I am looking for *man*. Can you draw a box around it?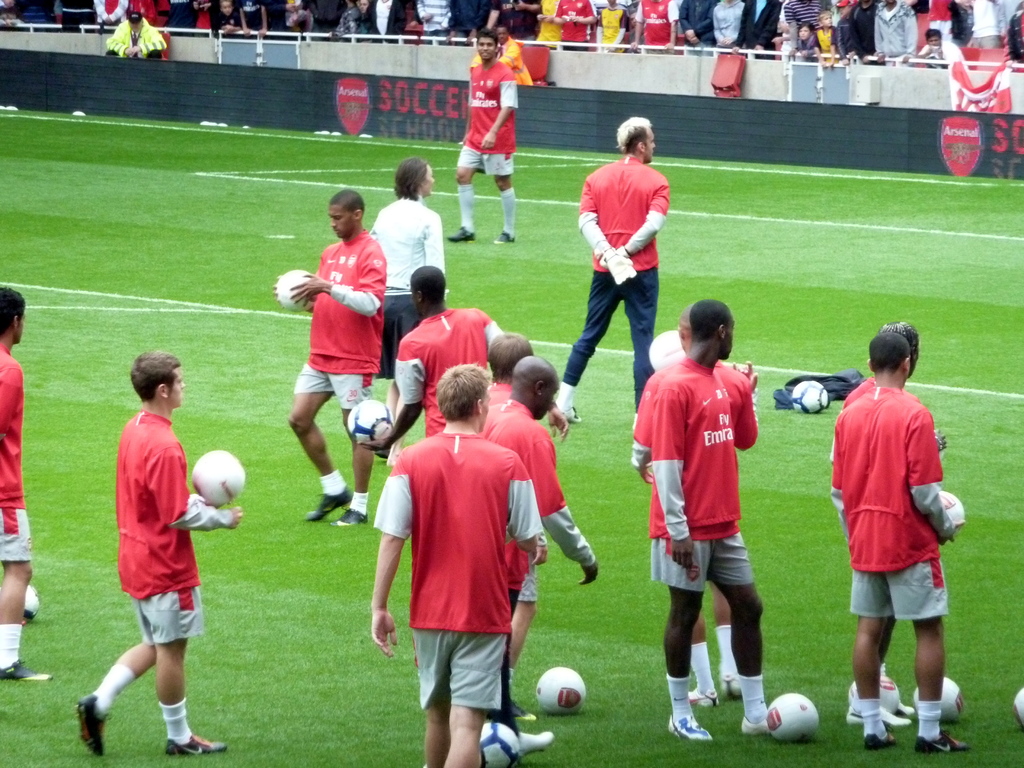
Sure, the bounding box is (left=728, top=0, right=780, bottom=54).
